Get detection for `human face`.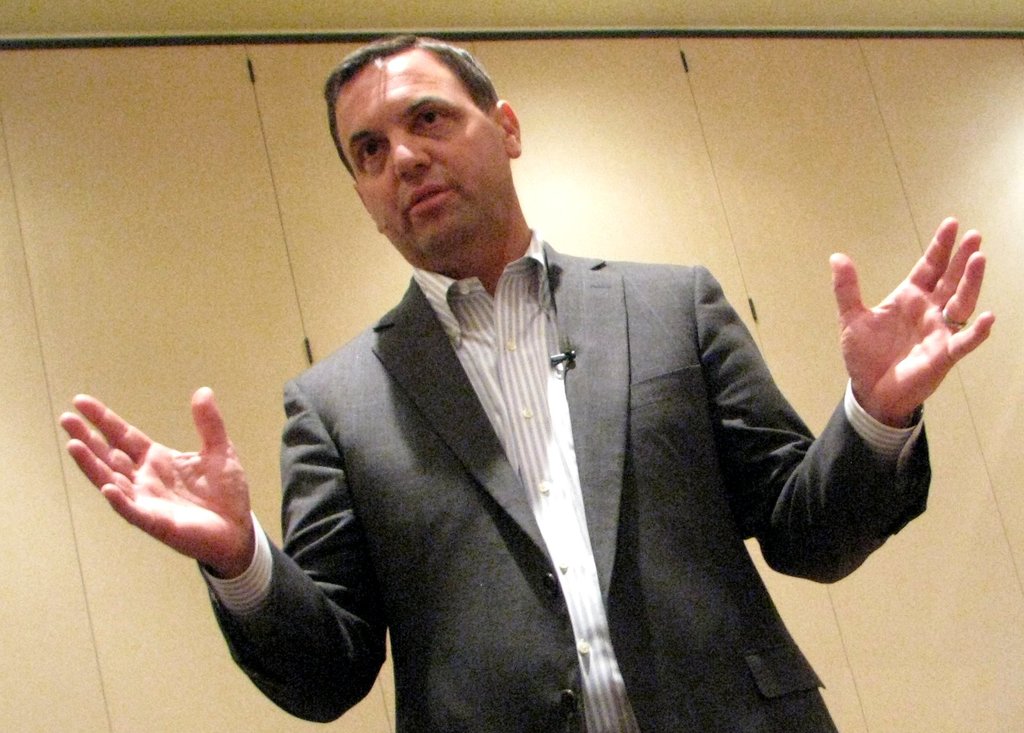
Detection: x1=344 y1=52 x2=506 y2=257.
